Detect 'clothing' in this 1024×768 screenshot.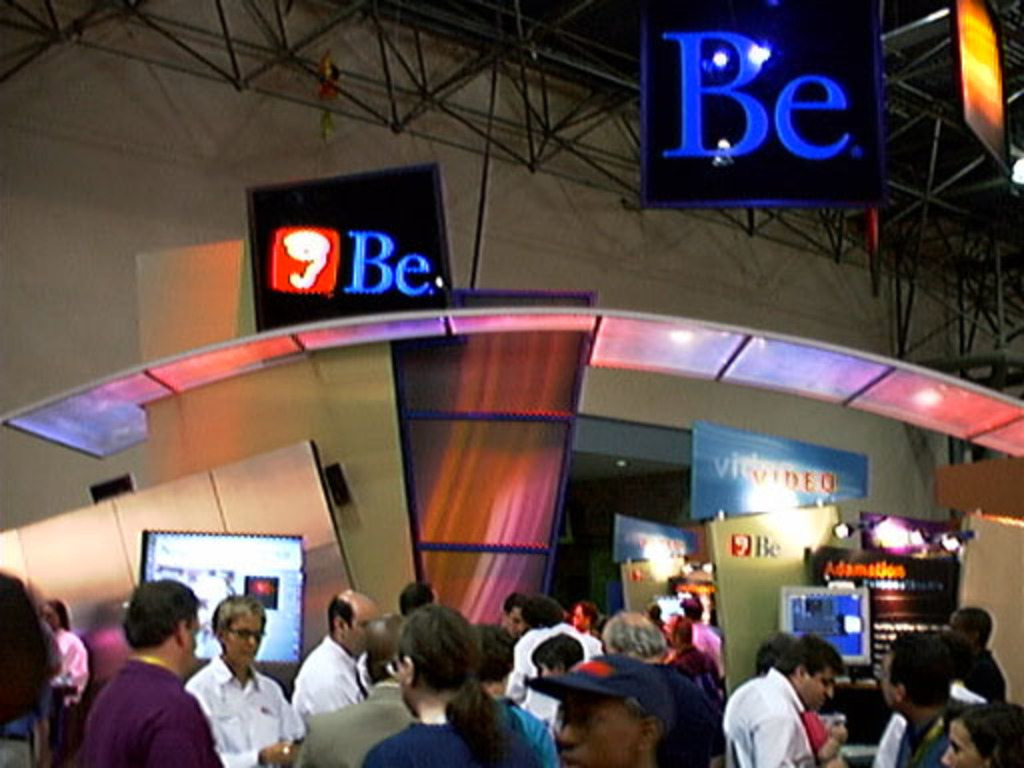
Detection: (x1=34, y1=626, x2=100, y2=714).
